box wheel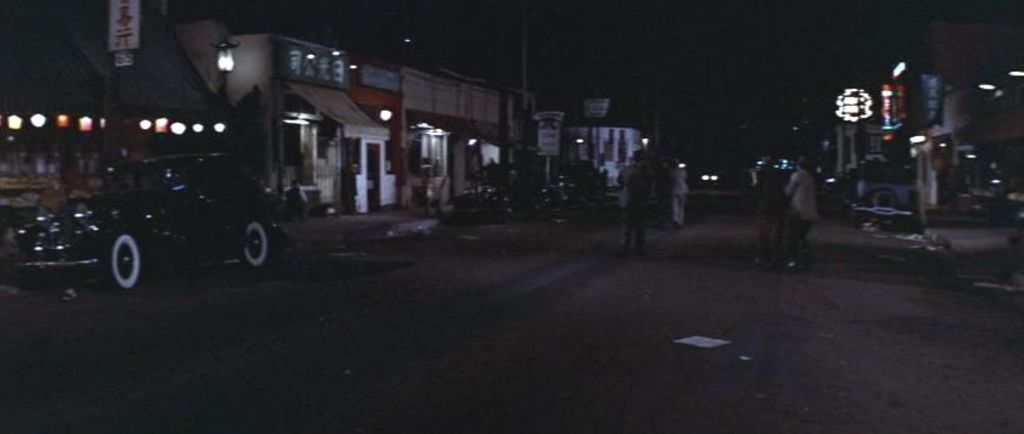
98, 226, 146, 289
